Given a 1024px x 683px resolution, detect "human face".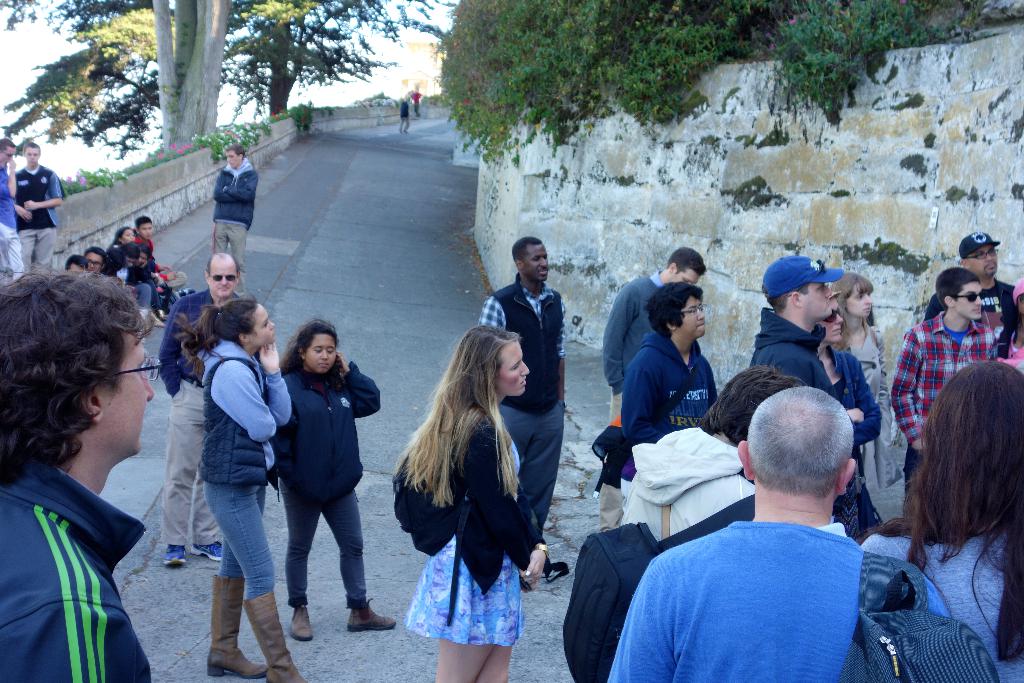
[x1=500, y1=340, x2=532, y2=399].
